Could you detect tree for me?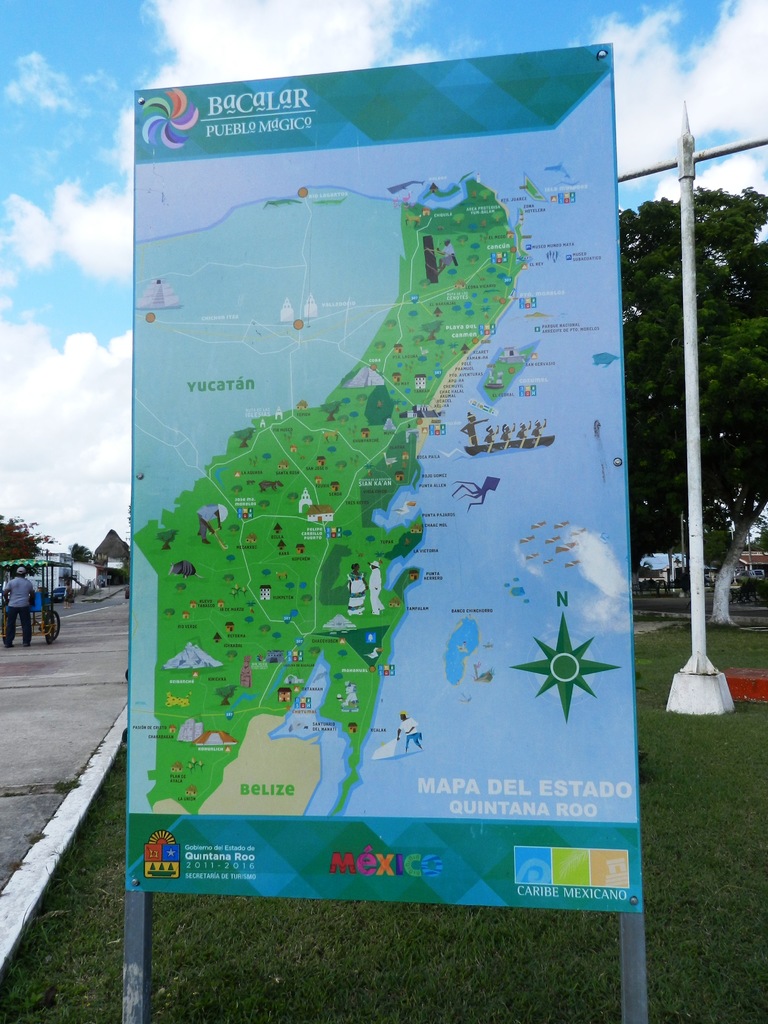
Detection result: pyautogui.locateOnScreen(67, 540, 92, 566).
